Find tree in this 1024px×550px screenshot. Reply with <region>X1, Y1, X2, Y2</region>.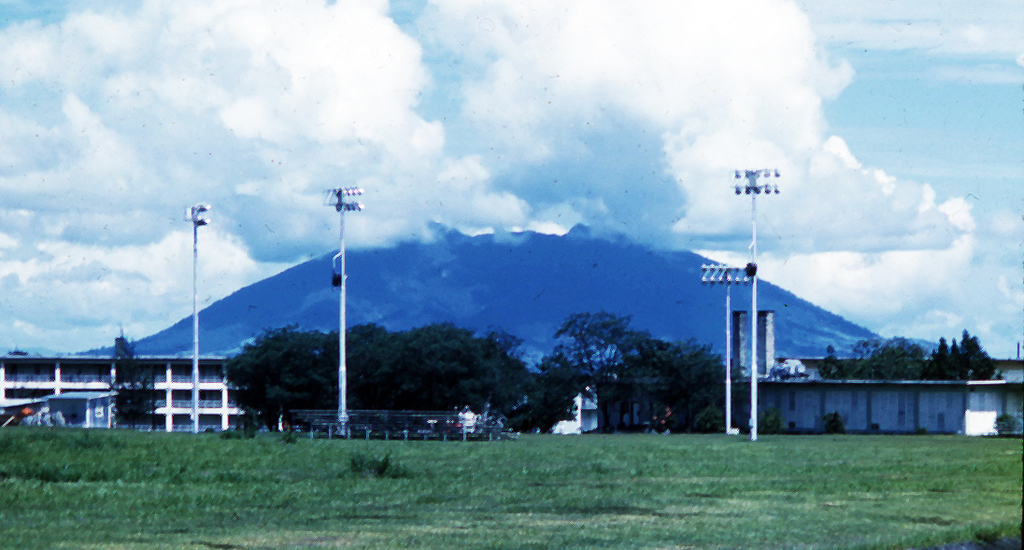
<region>505, 307, 658, 427</region>.
